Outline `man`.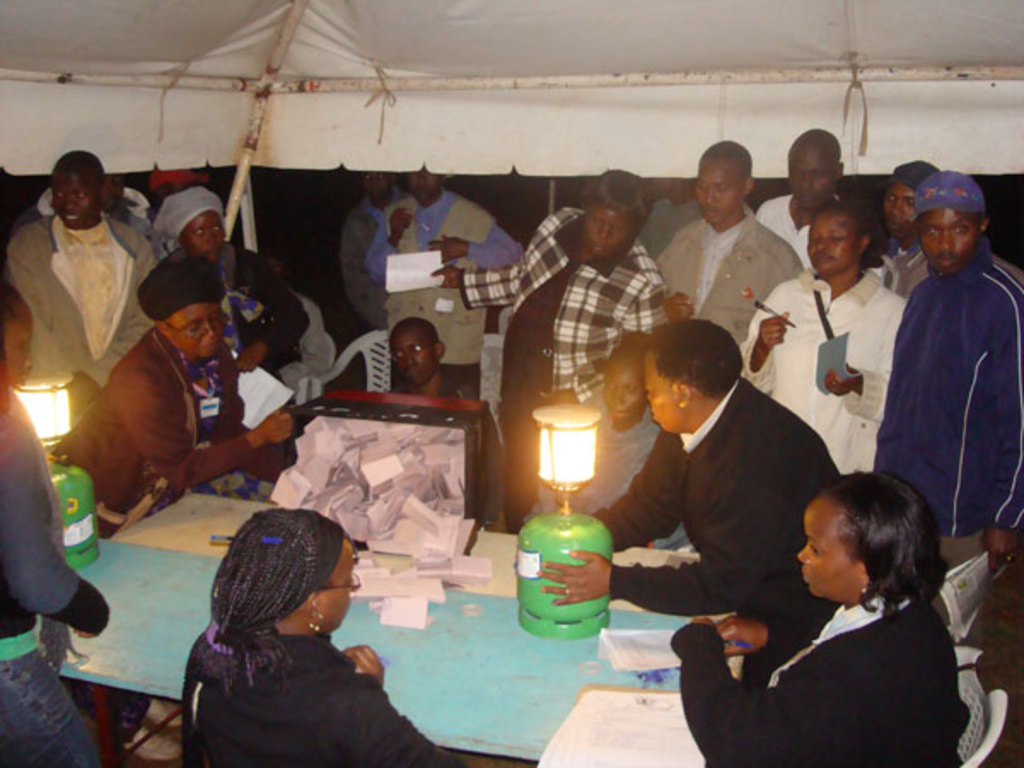
Outline: [82, 249, 295, 532].
